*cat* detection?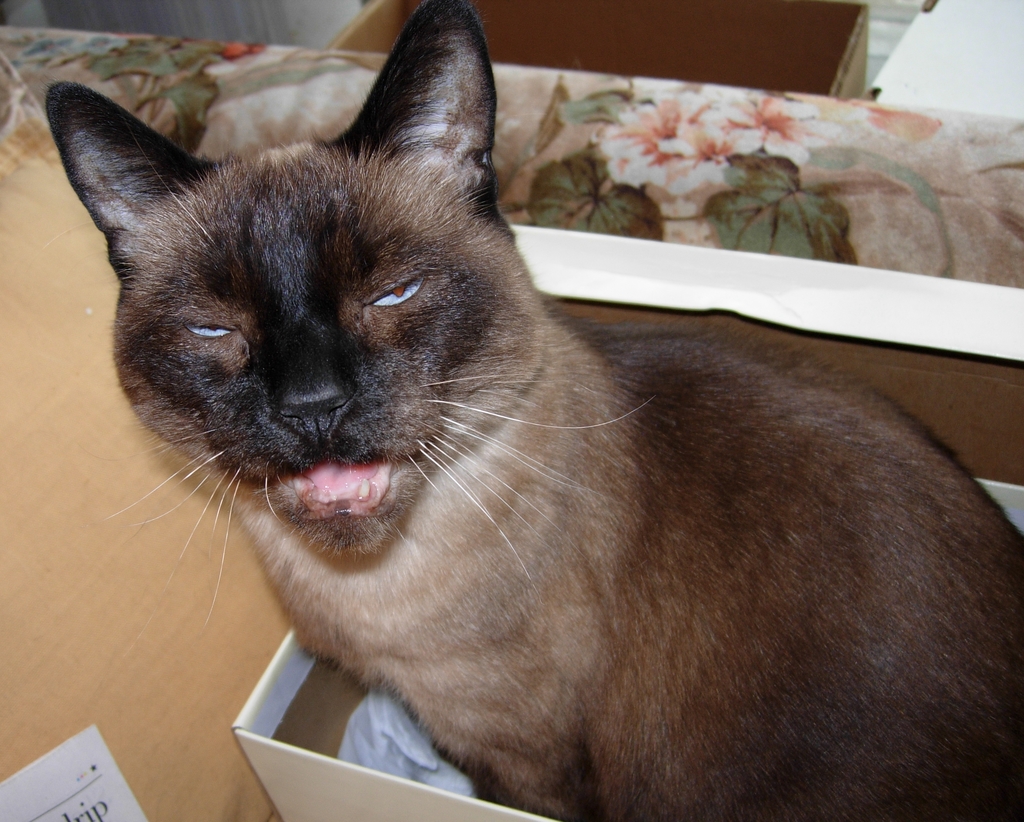
BBox(38, 0, 1023, 821)
